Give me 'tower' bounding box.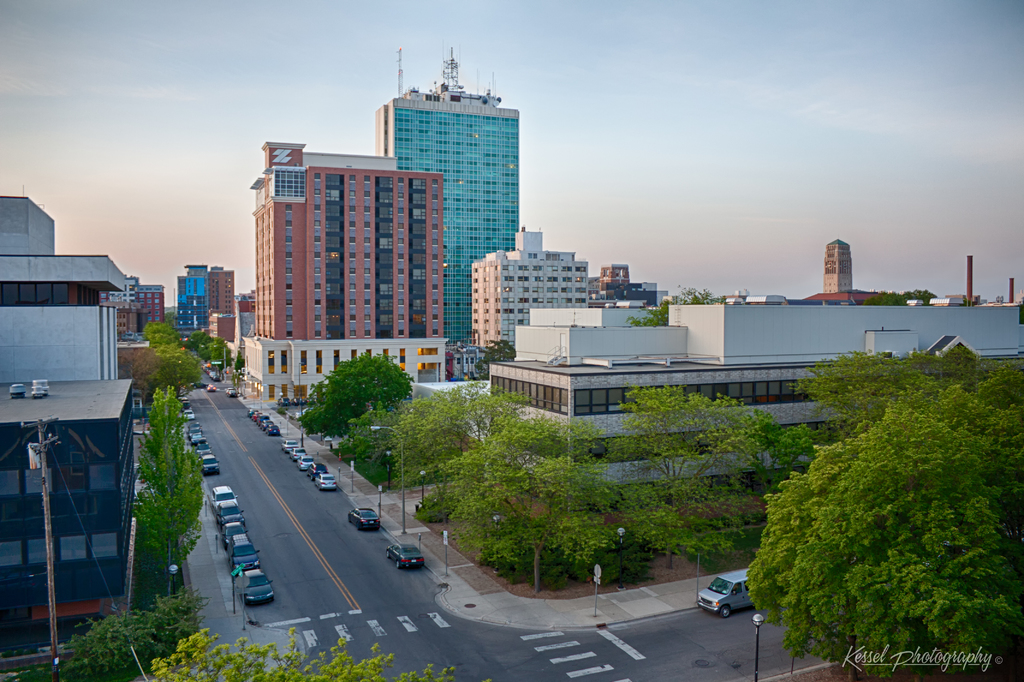
locate(369, 34, 536, 359).
